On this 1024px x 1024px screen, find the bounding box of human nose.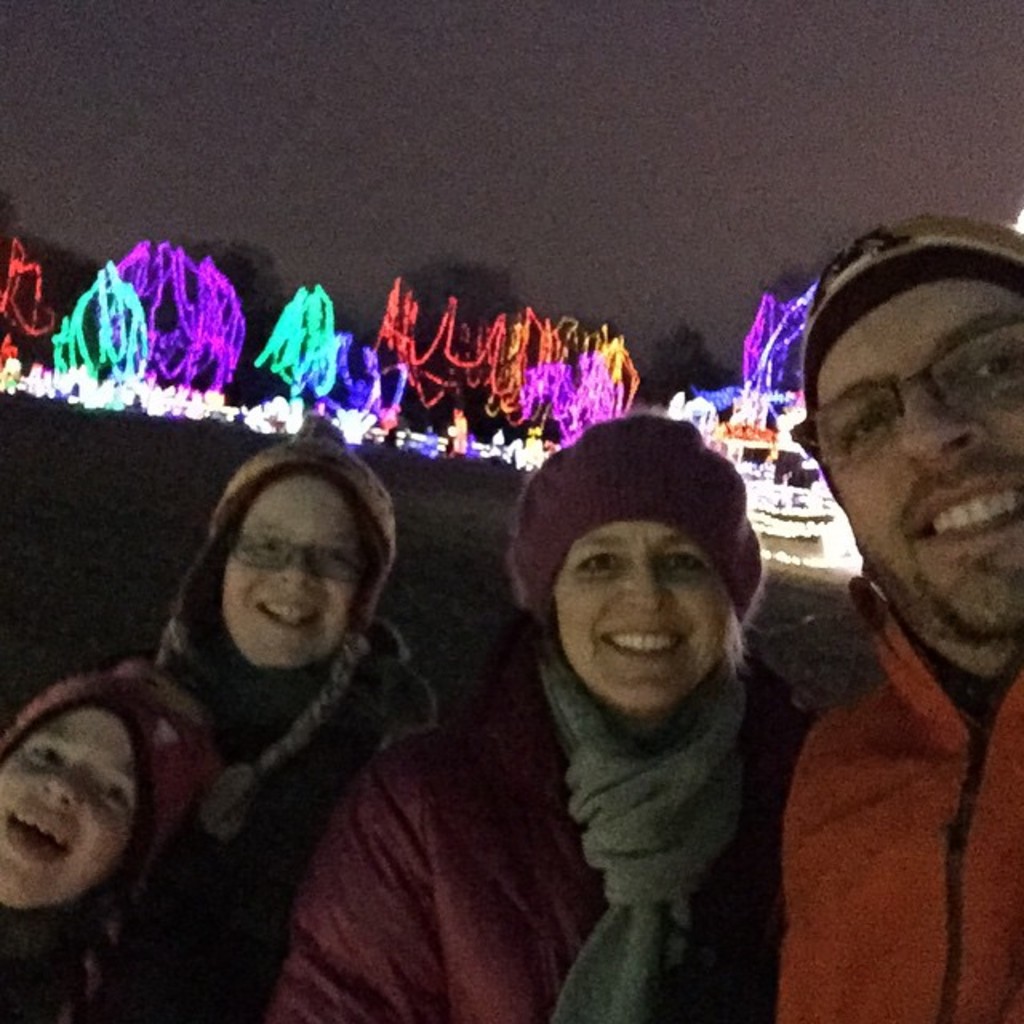
Bounding box: x1=40 y1=770 x2=83 y2=813.
